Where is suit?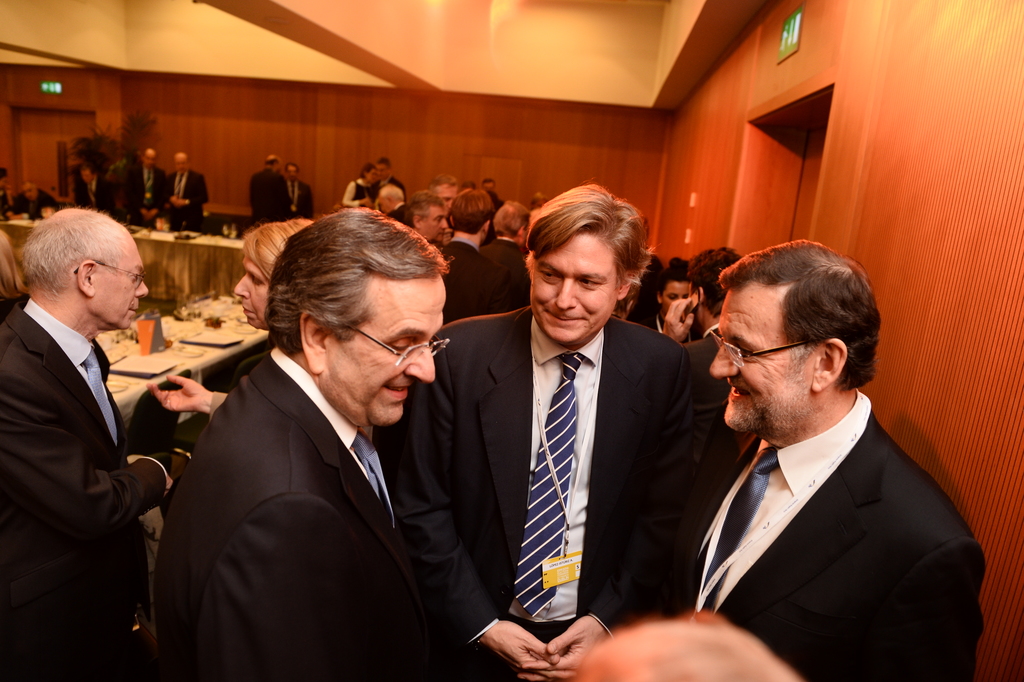
bbox=(476, 233, 525, 309).
